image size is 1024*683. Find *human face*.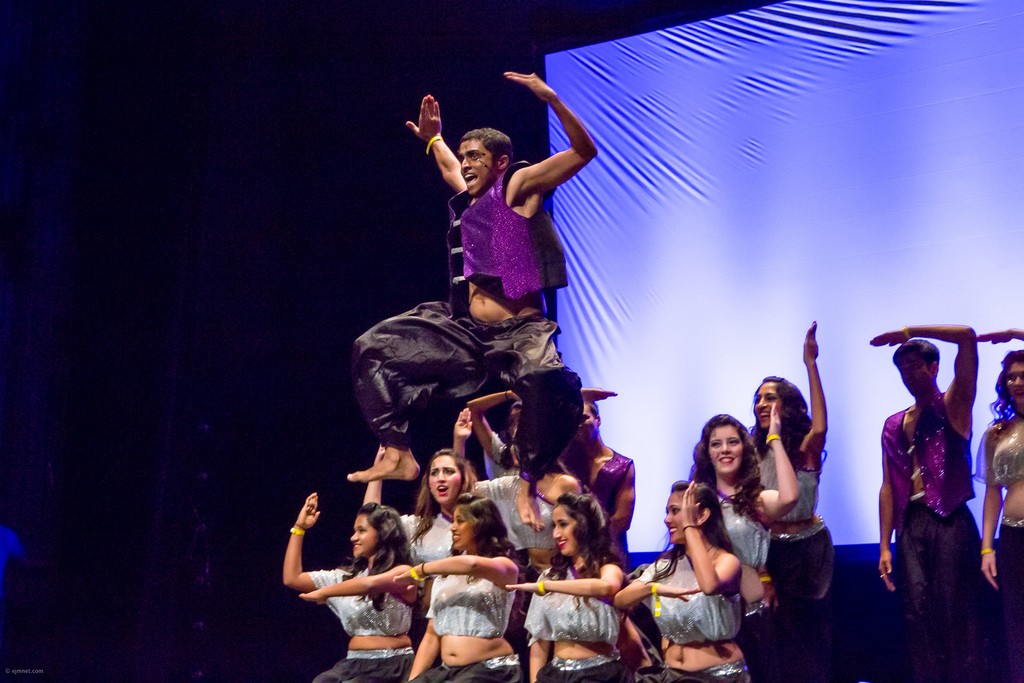
bbox(754, 381, 776, 431).
